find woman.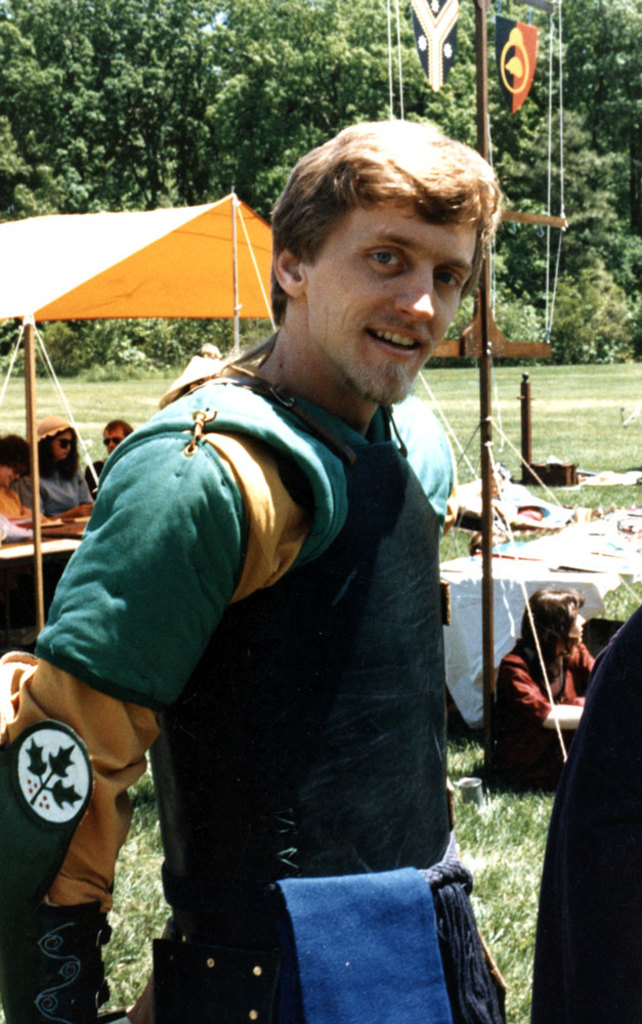
<box>0,443,45,532</box>.
